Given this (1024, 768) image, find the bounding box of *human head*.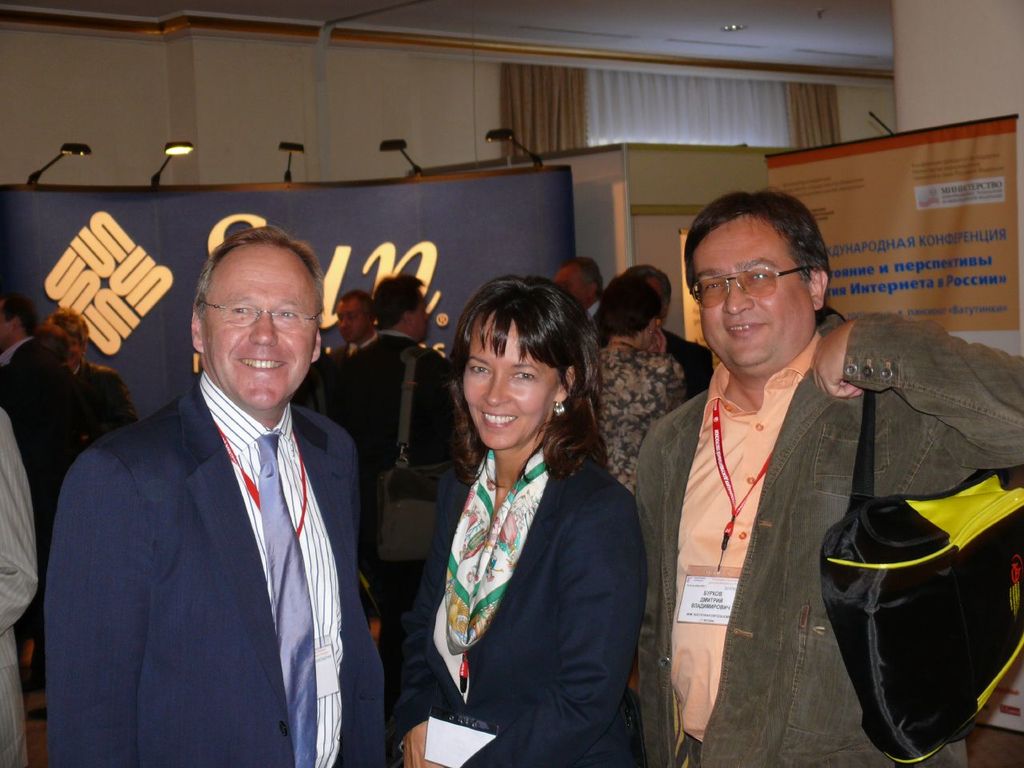
bbox=[375, 274, 430, 342].
